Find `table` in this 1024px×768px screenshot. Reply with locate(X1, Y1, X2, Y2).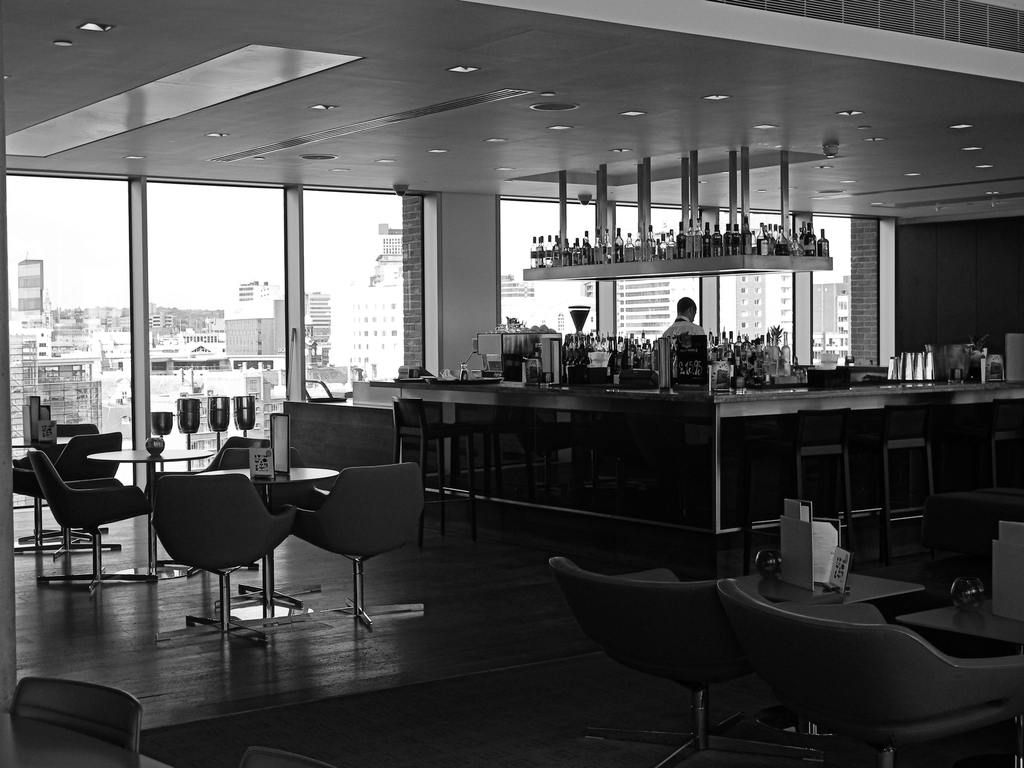
locate(82, 447, 210, 580).
